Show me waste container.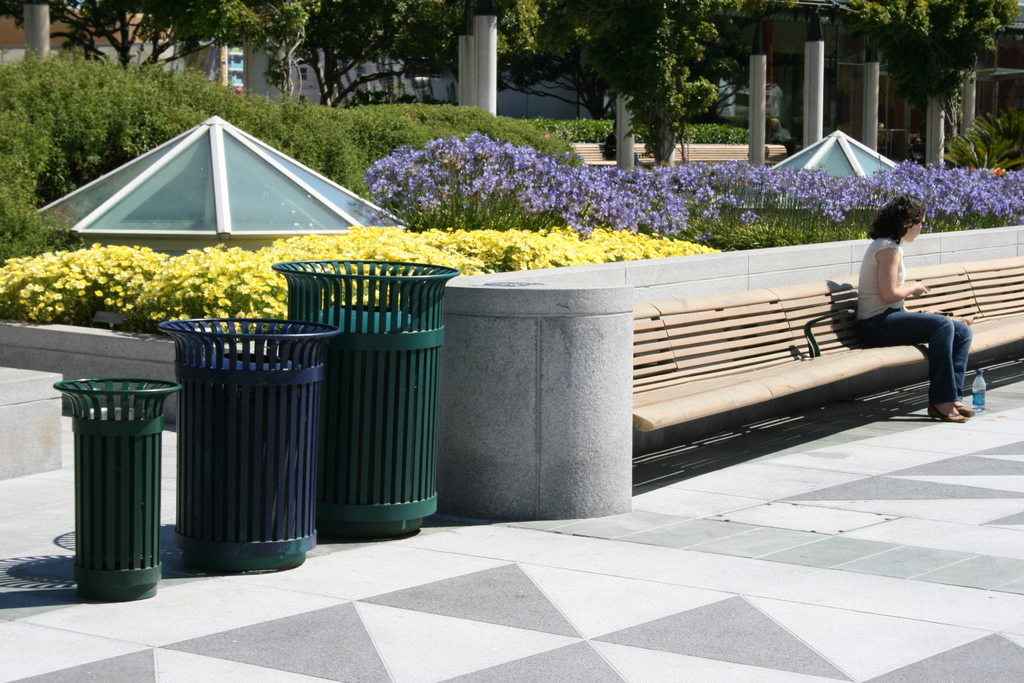
waste container is here: [276, 256, 468, 547].
